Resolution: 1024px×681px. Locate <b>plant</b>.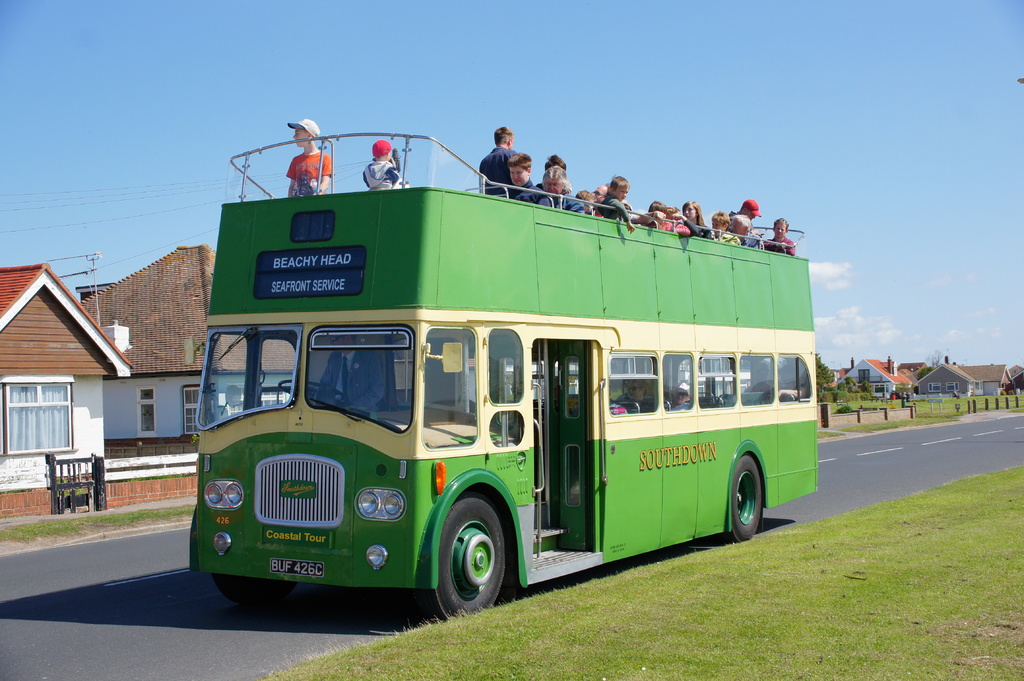
box(268, 452, 1023, 680).
